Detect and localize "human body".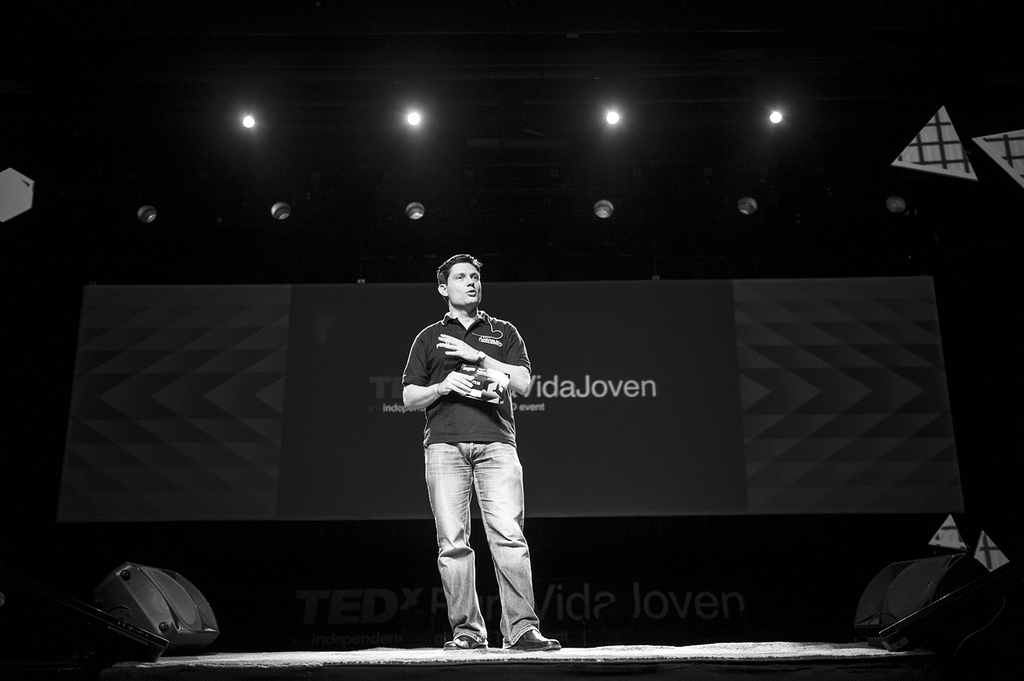
Localized at region(401, 282, 542, 632).
